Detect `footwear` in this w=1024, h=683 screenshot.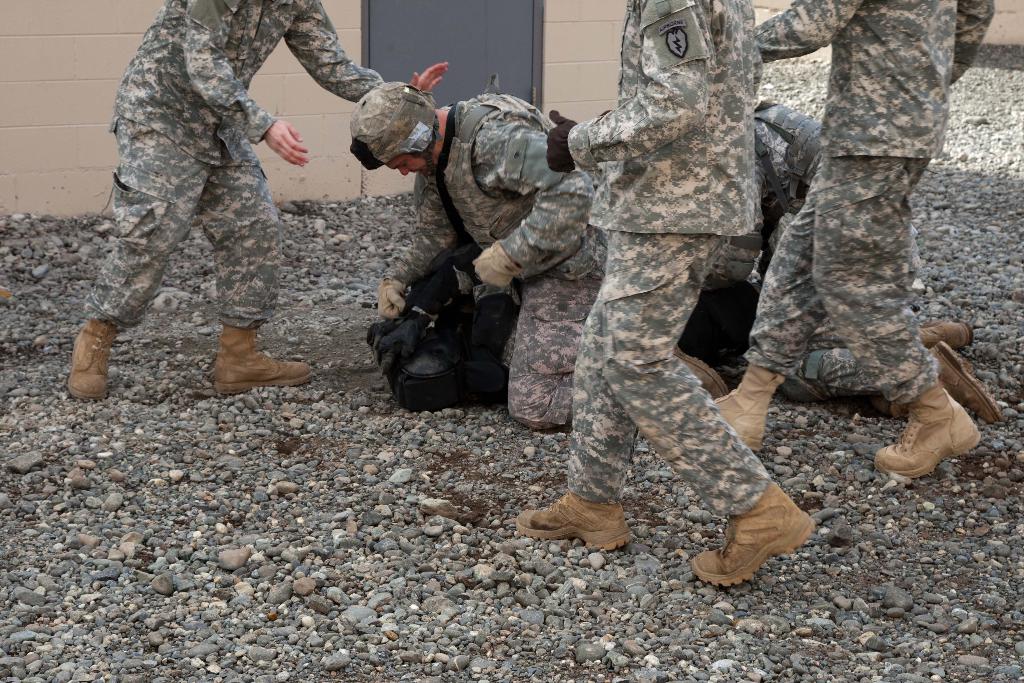
Detection: l=875, t=384, r=979, b=476.
